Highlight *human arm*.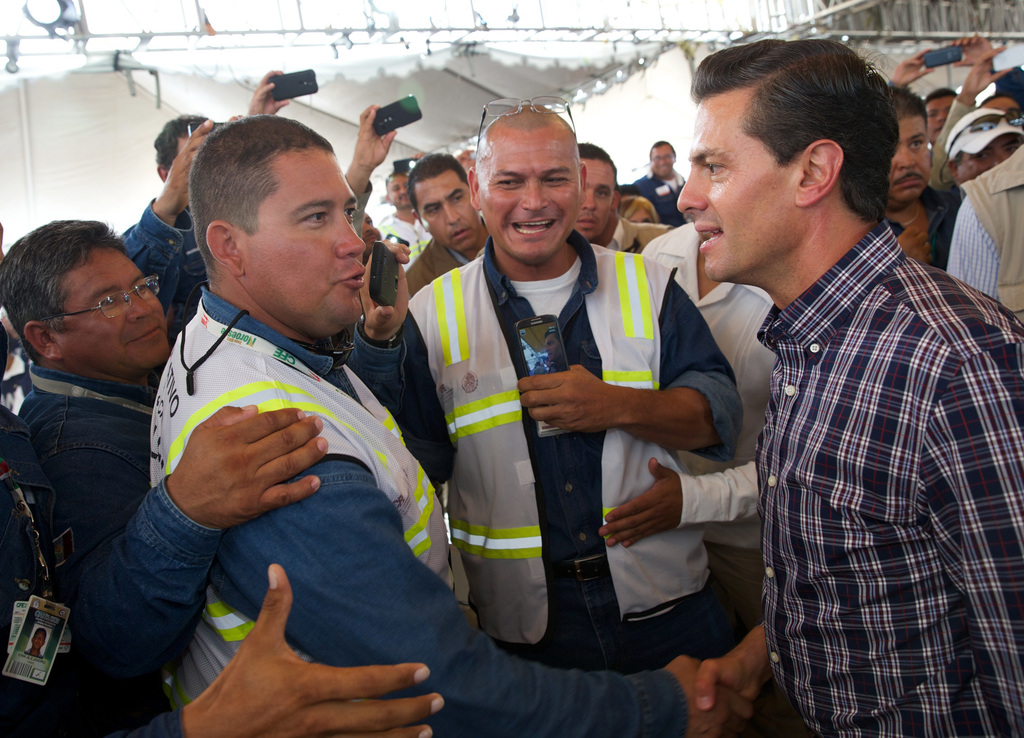
Highlighted region: {"left": 342, "top": 104, "right": 400, "bottom": 234}.
